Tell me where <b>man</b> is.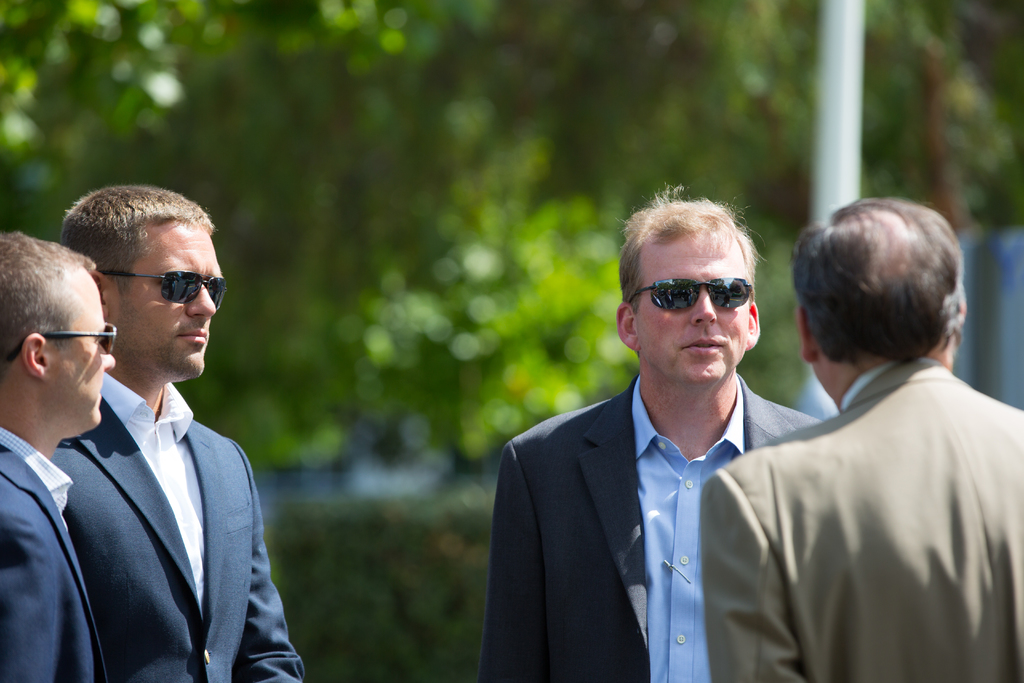
<b>man</b> is at select_region(0, 234, 115, 682).
